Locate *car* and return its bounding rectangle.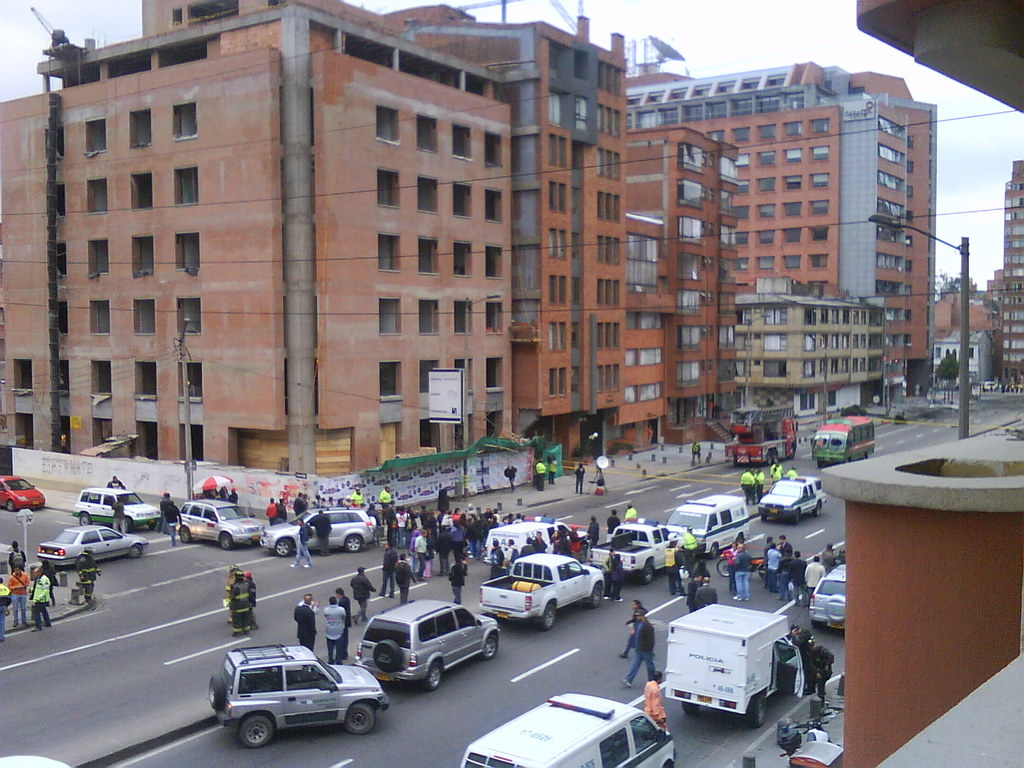
[left=31, top=520, right=150, bottom=559].
